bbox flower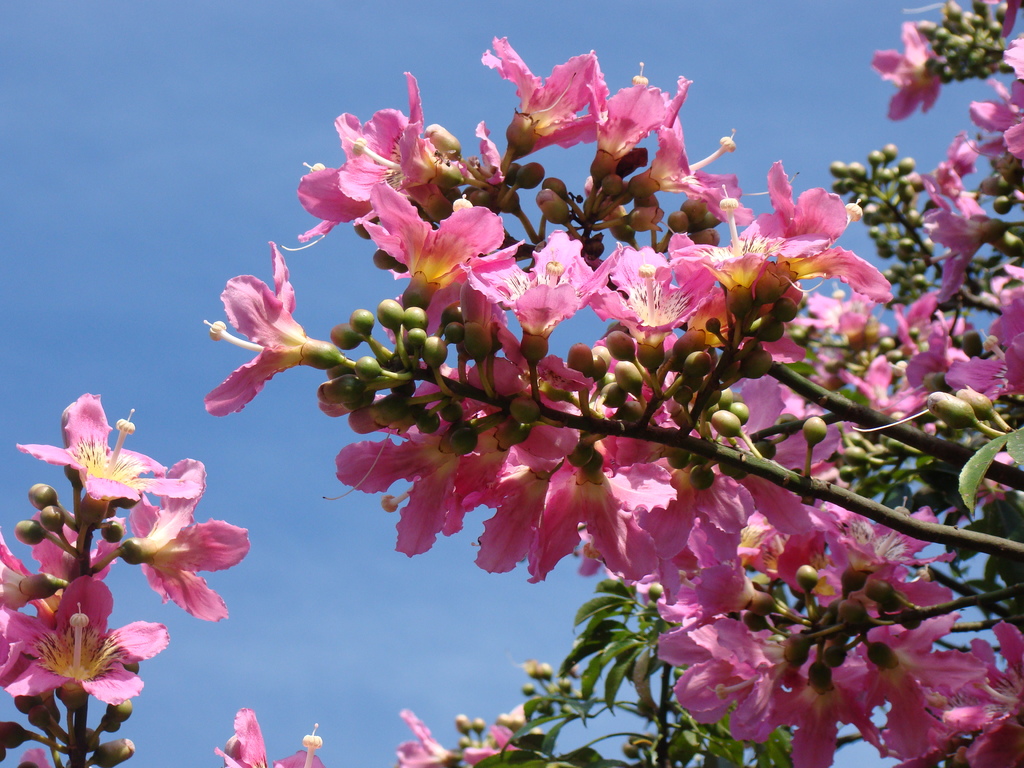
l=456, t=223, r=623, b=348
